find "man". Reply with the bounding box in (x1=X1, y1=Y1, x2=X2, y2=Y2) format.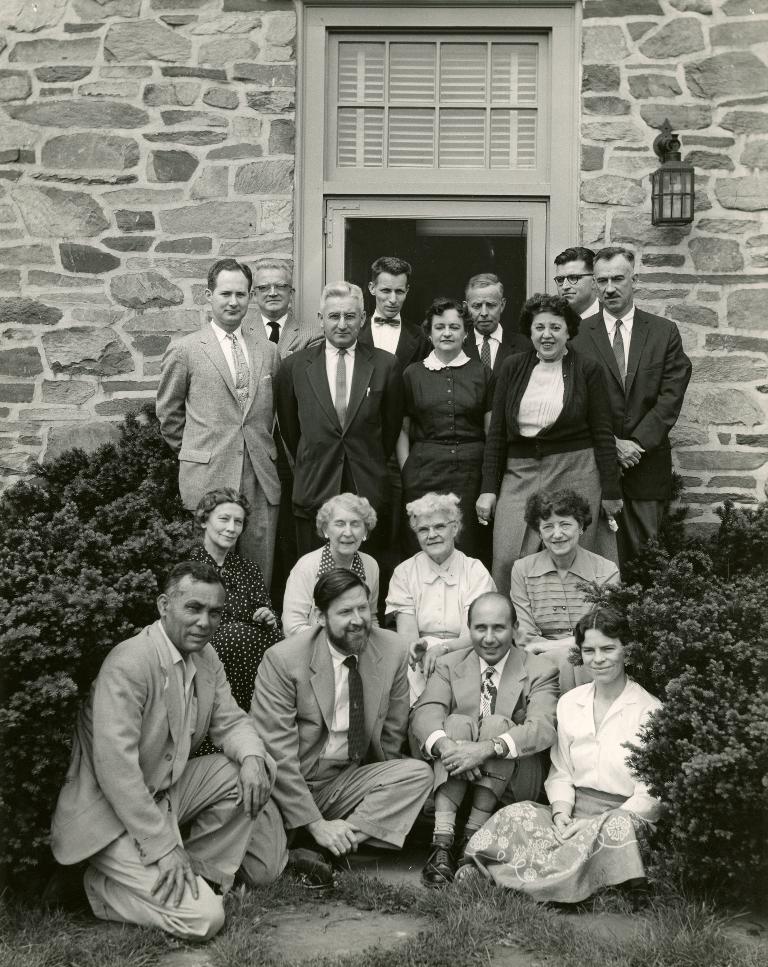
(x1=406, y1=586, x2=562, y2=883).
